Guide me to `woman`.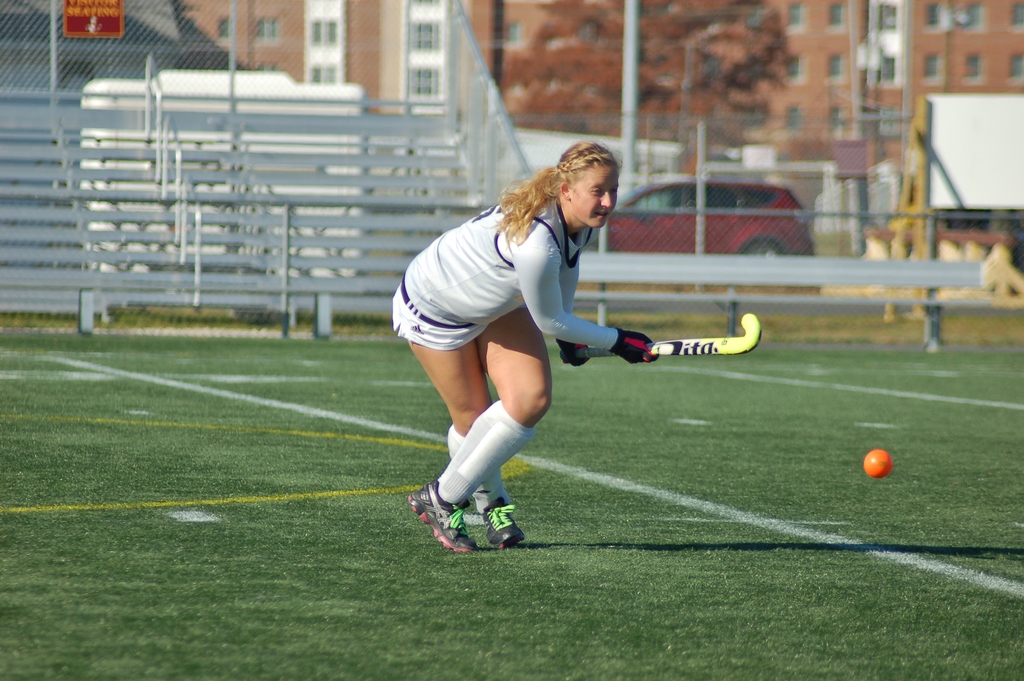
Guidance: {"x1": 397, "y1": 143, "x2": 681, "y2": 546}.
